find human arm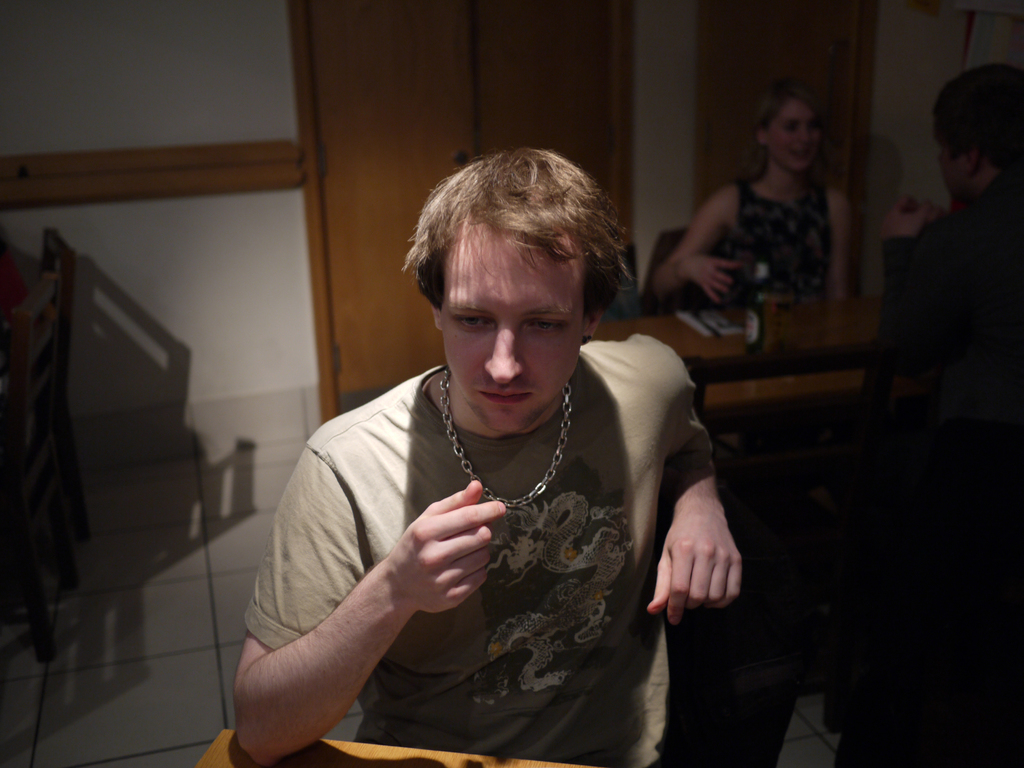
[x1=872, y1=189, x2=993, y2=378]
